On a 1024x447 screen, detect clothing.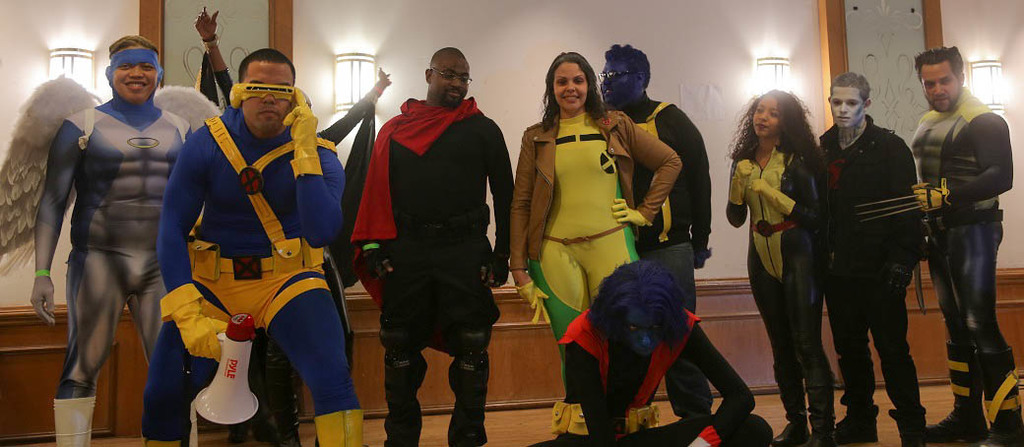
region(611, 98, 700, 421).
